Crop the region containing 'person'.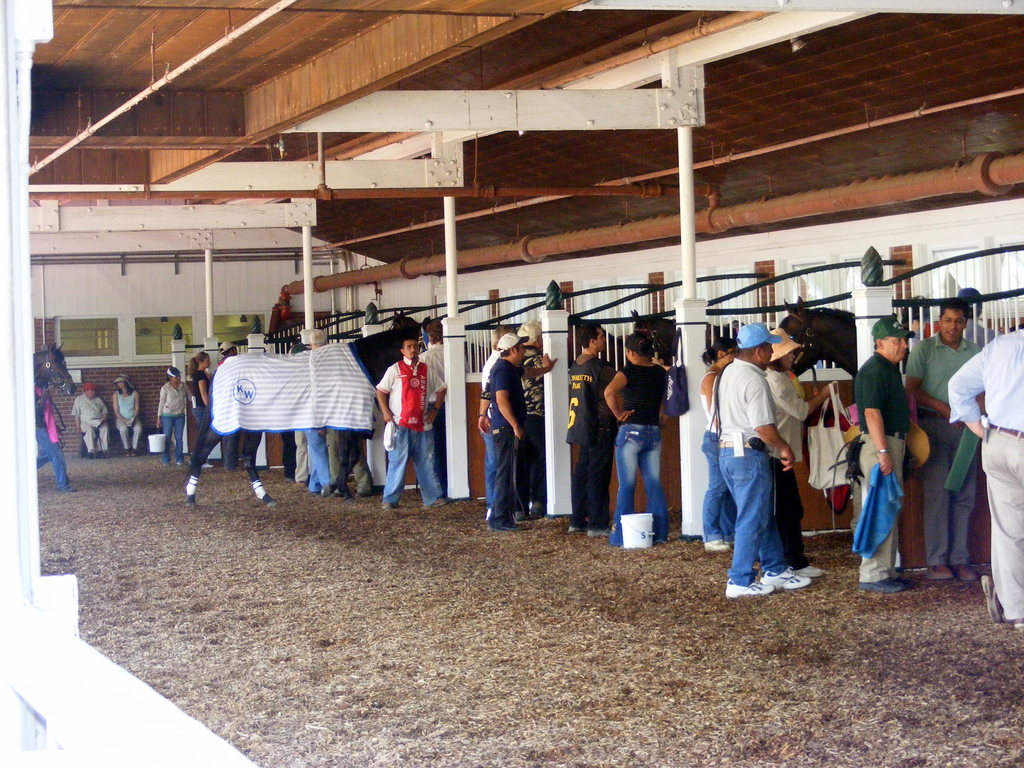
Crop region: x1=292 y1=328 x2=330 y2=493.
